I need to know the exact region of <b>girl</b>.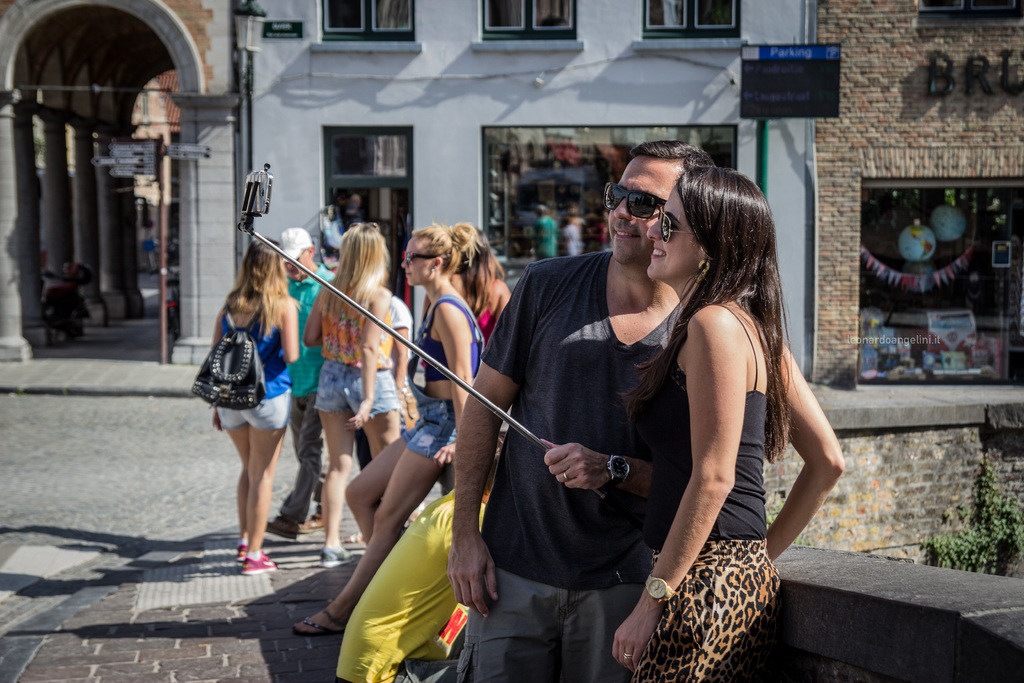
Region: (211, 242, 300, 573).
